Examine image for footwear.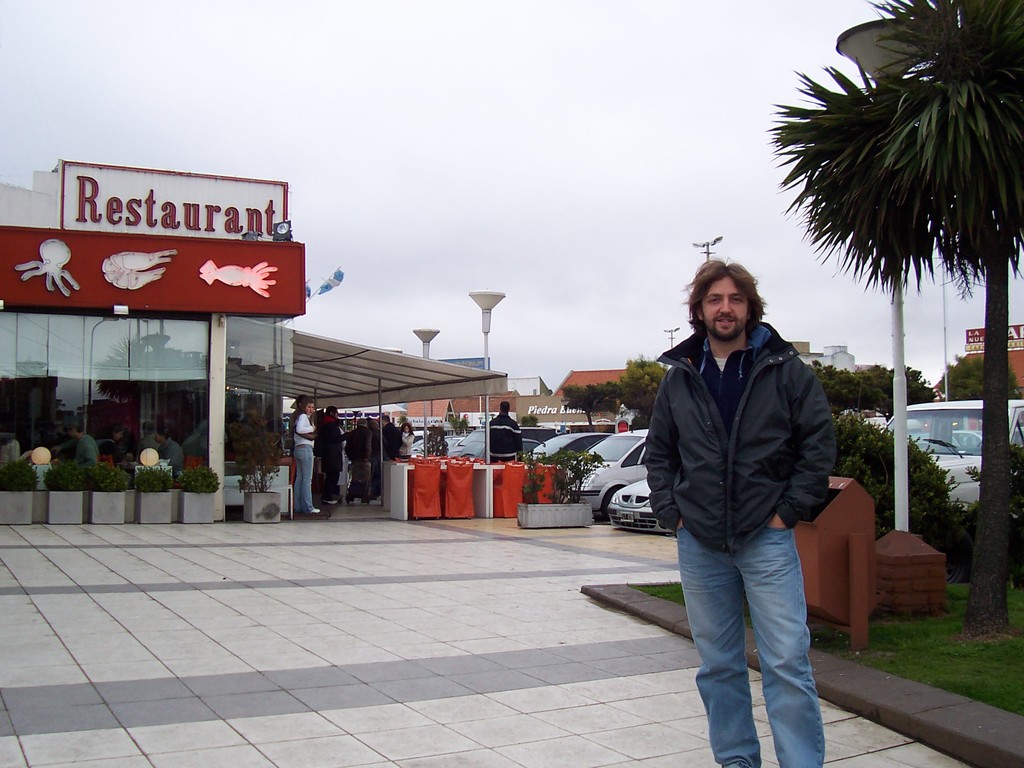
Examination result: [360,498,371,502].
